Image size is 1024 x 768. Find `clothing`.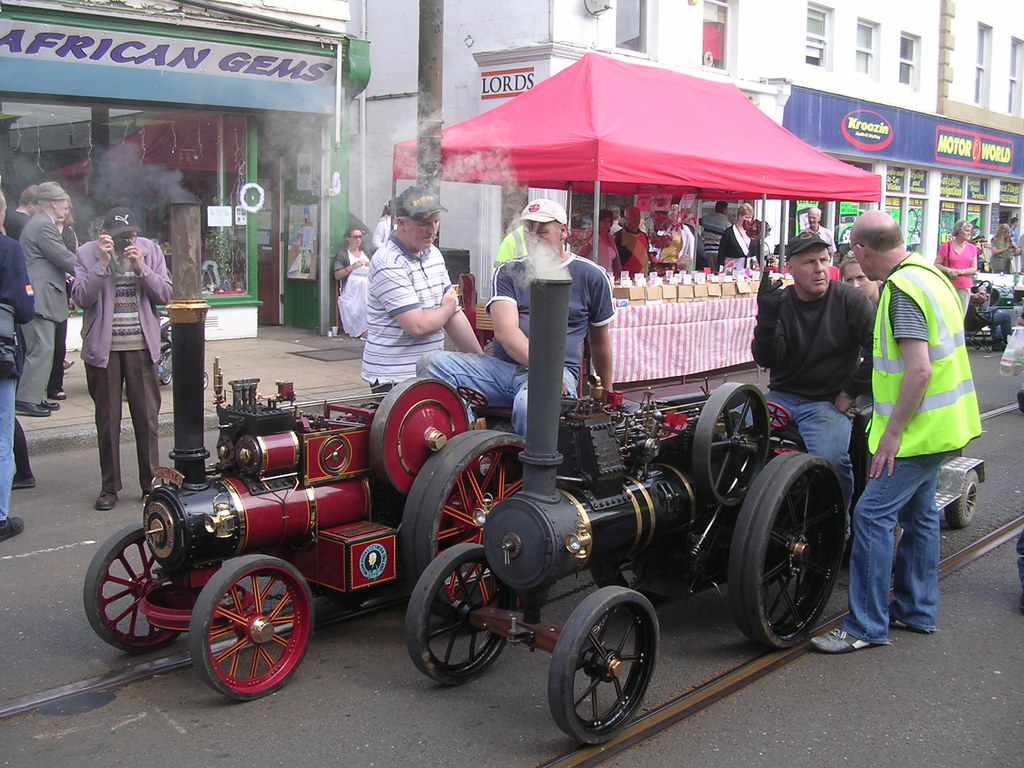
<bbox>72, 238, 177, 502</bbox>.
